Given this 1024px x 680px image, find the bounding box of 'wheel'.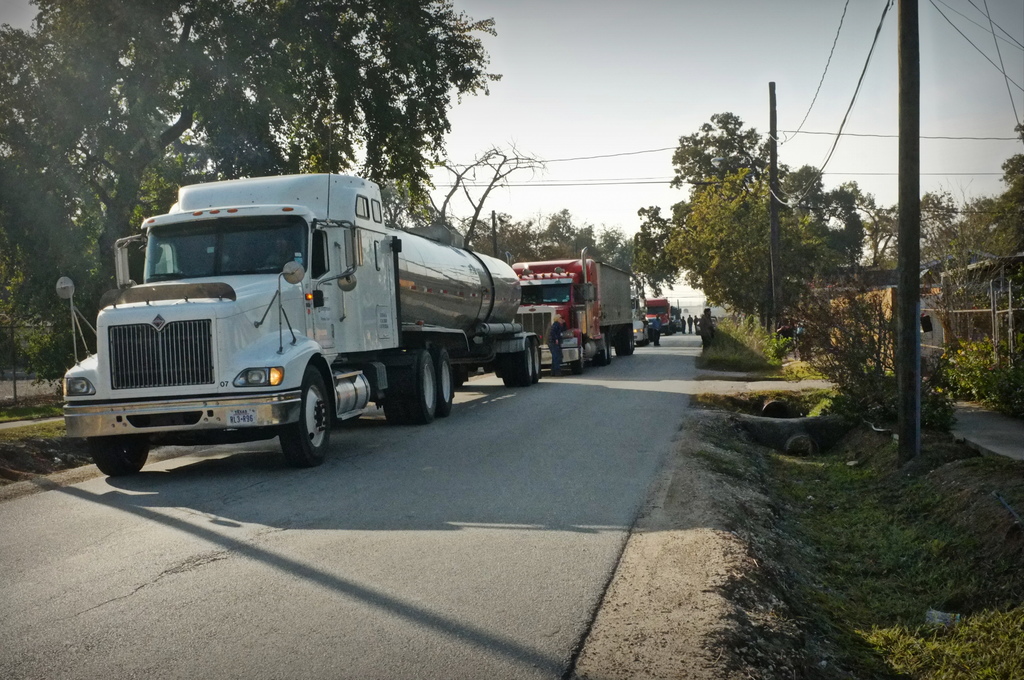
[621, 326, 631, 354].
